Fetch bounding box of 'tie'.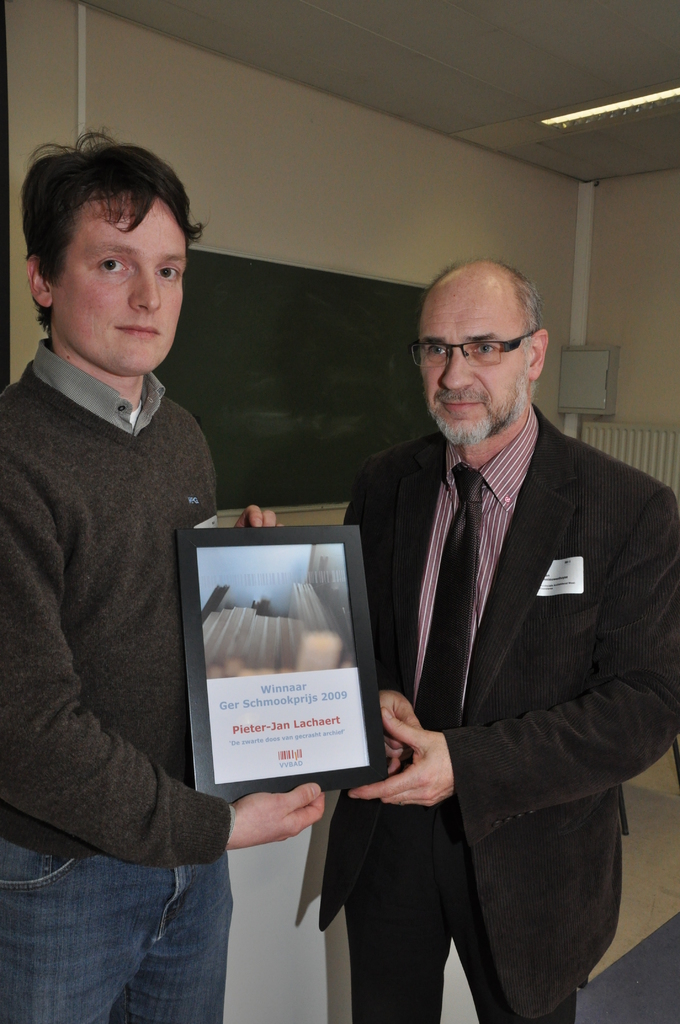
Bbox: [x1=395, y1=461, x2=487, y2=765].
